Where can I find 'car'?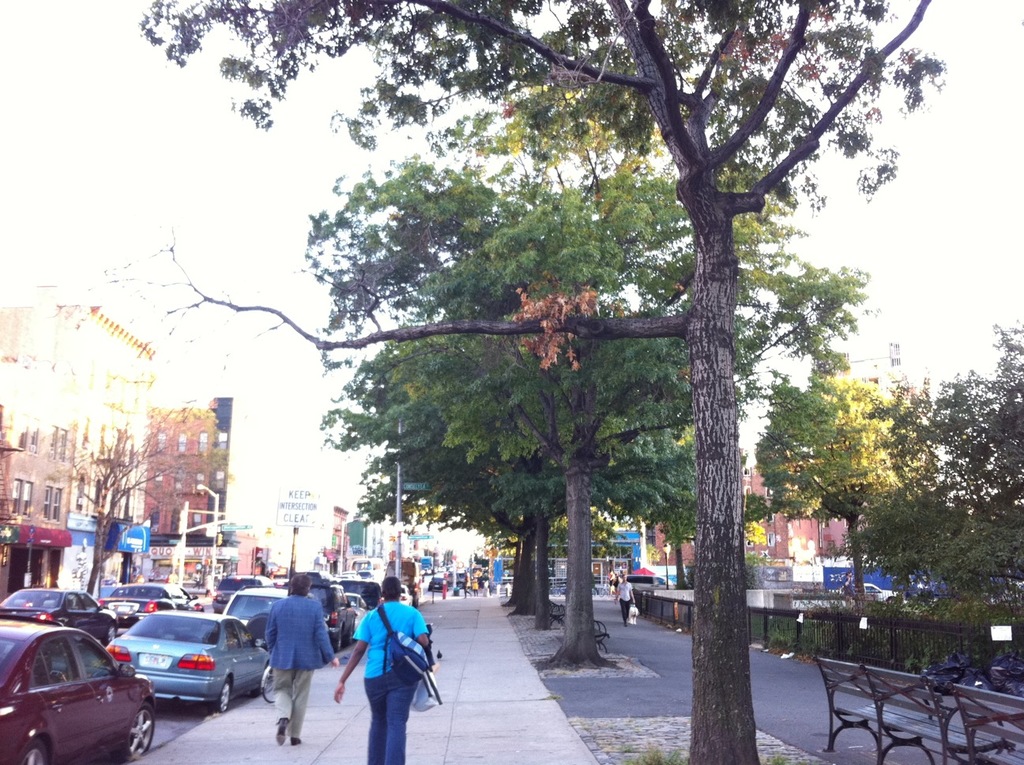
You can find it at (x1=101, y1=576, x2=205, y2=639).
